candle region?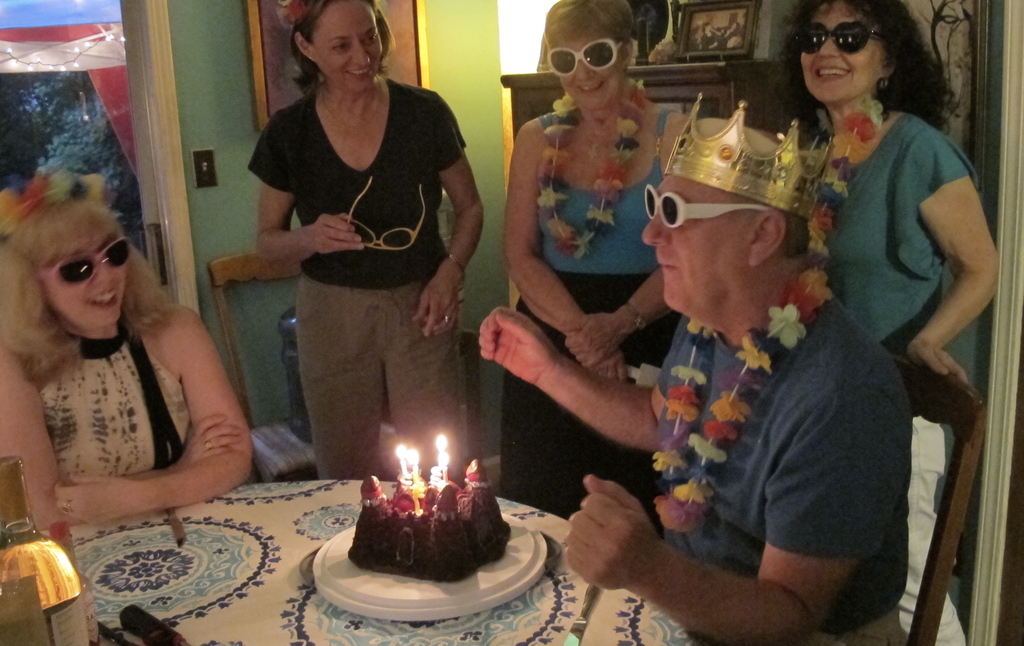
440 447 452 479
